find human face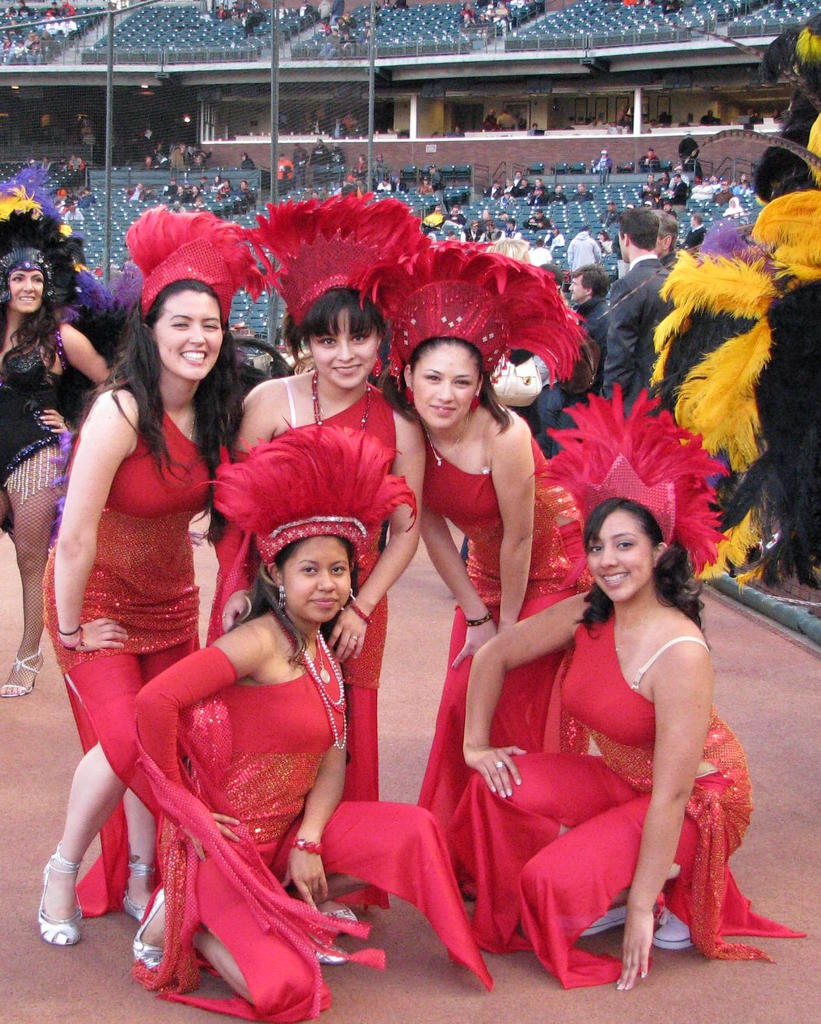
select_region(308, 308, 378, 392)
